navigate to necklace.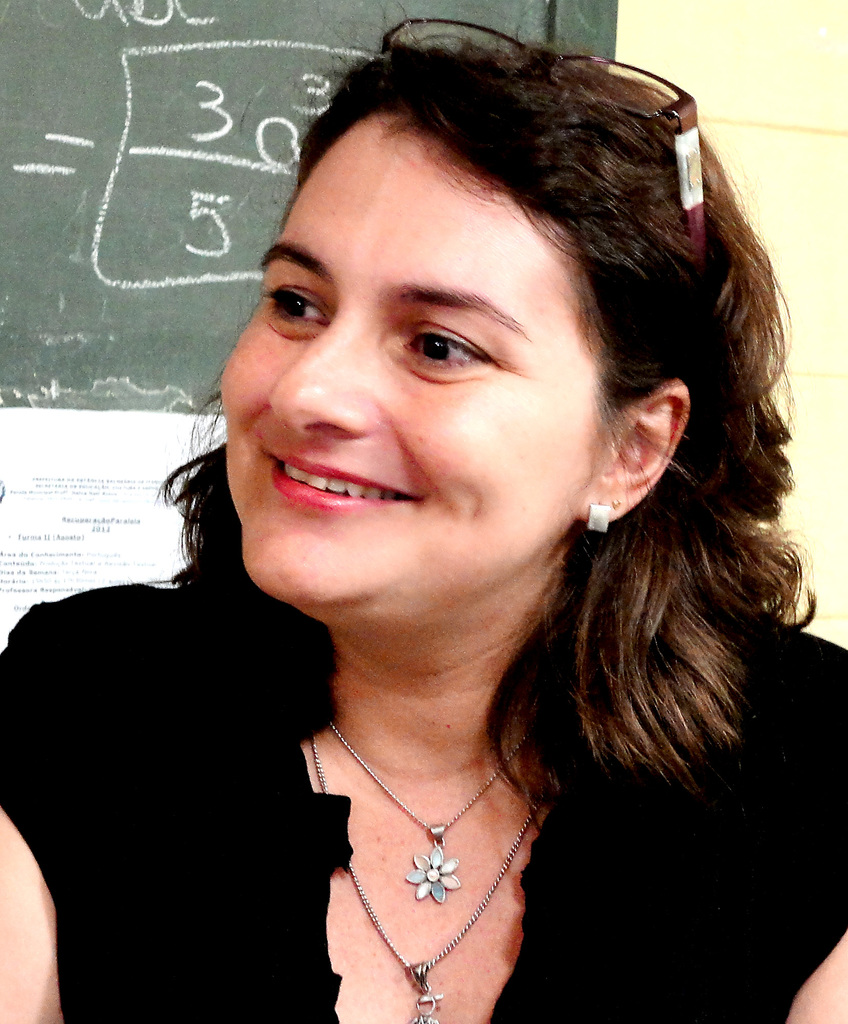
Navigation target: box(314, 736, 545, 1023).
